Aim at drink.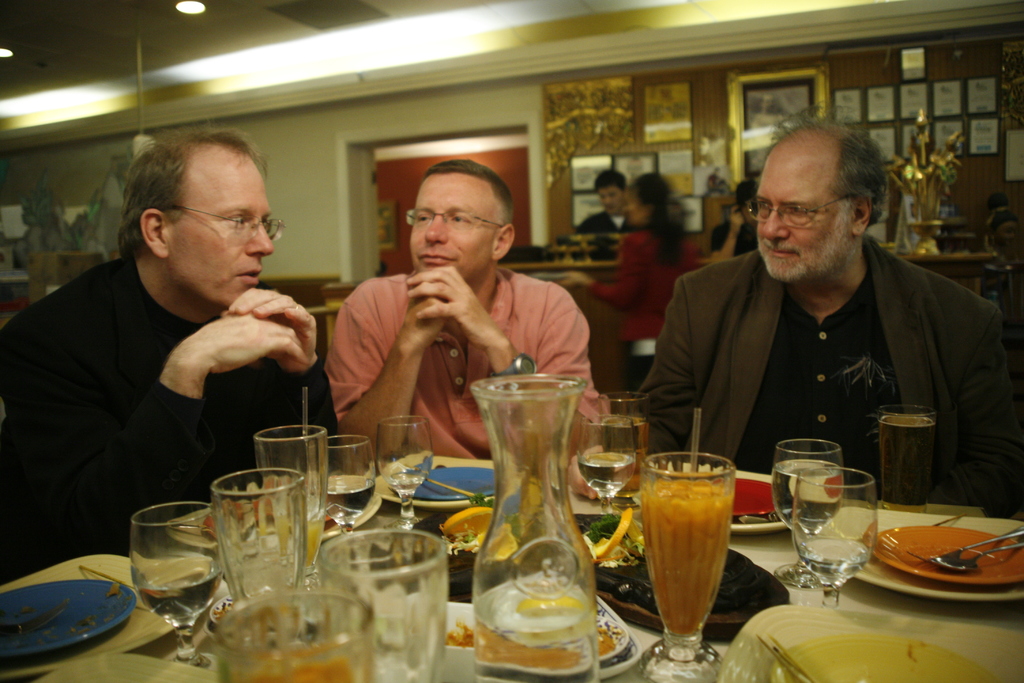
Aimed at (877, 407, 936, 513).
